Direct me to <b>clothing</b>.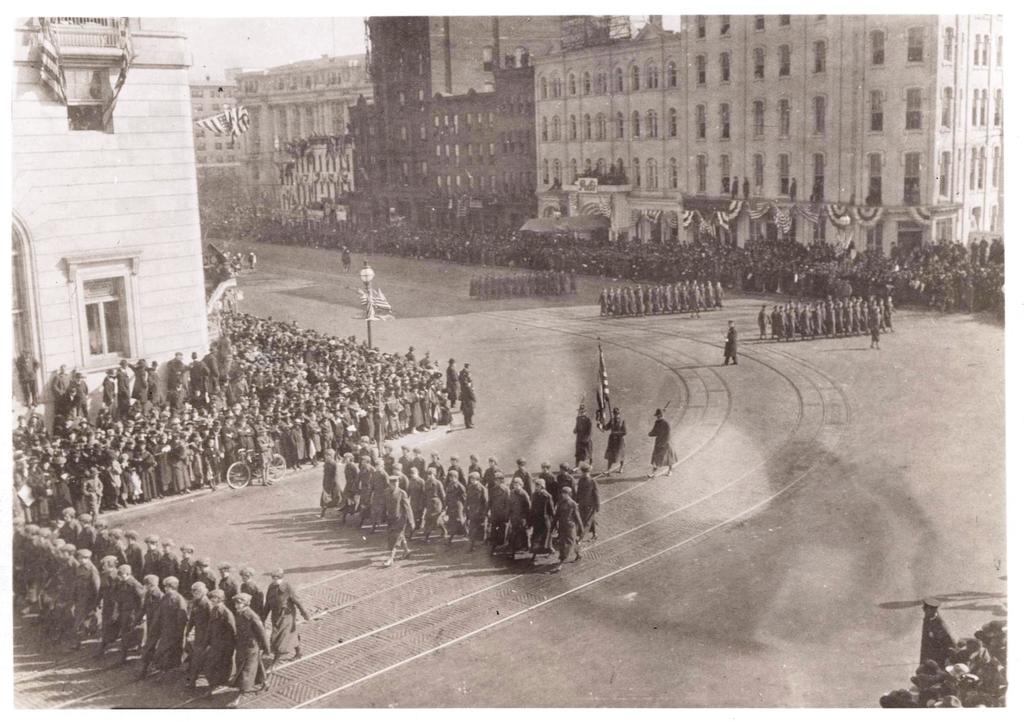
Direction: {"left": 239, "top": 421, "right": 256, "bottom": 458}.
